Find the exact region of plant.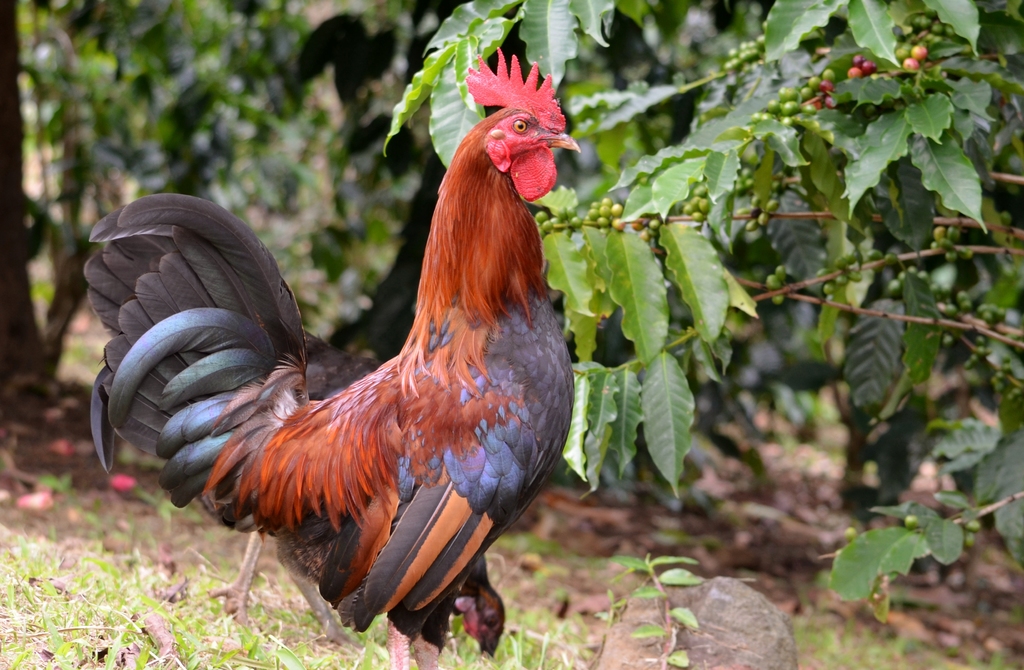
Exact region: {"x1": 369, "y1": 0, "x2": 1023, "y2": 625}.
